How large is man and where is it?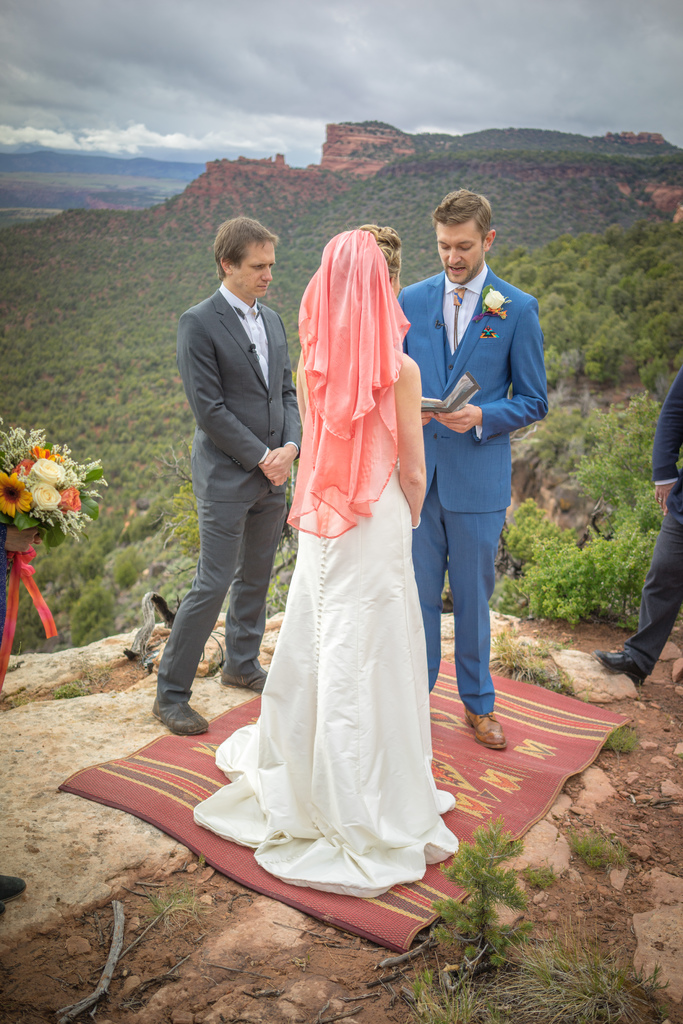
Bounding box: select_region(160, 196, 311, 752).
